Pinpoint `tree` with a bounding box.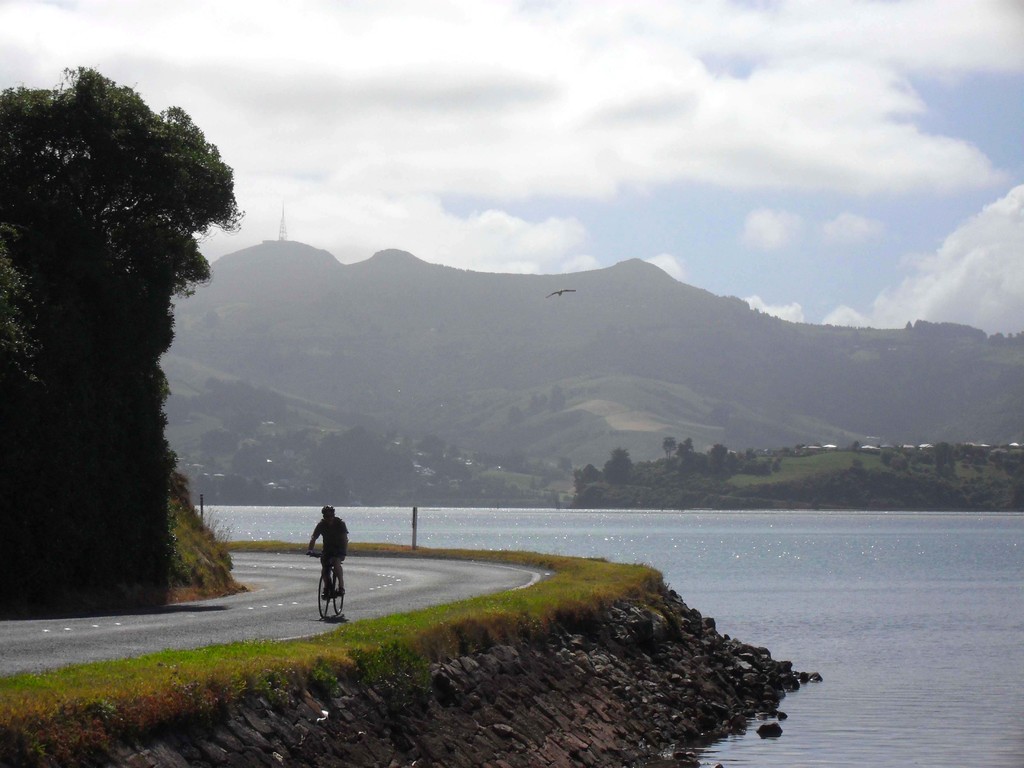
pyautogui.locateOnScreen(664, 431, 681, 463).
